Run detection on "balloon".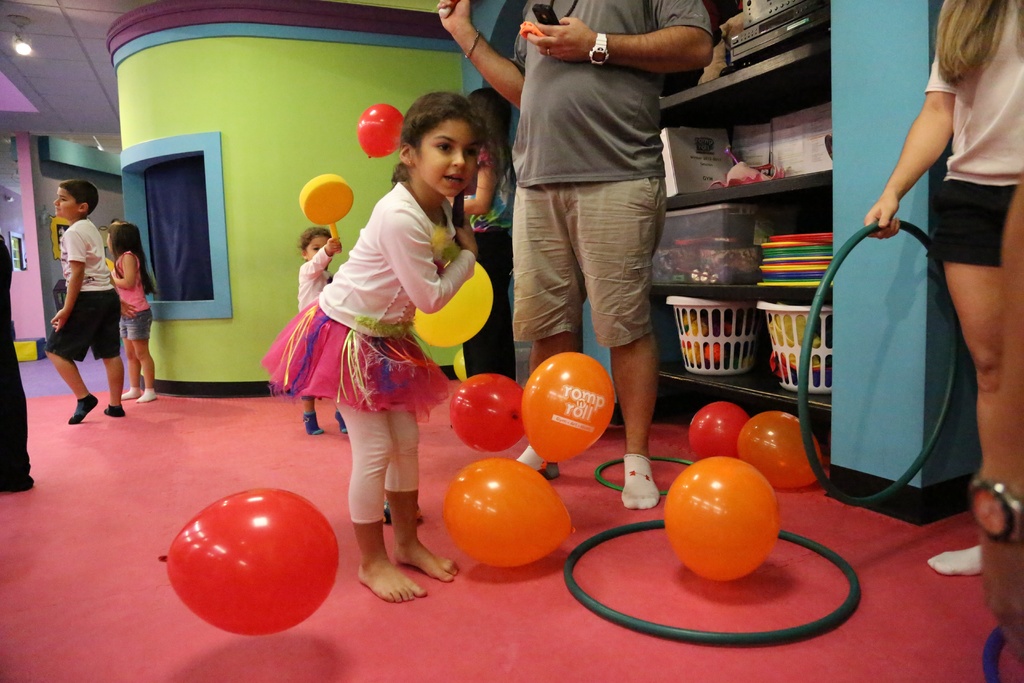
Result: {"left": 355, "top": 107, "right": 409, "bottom": 157}.
